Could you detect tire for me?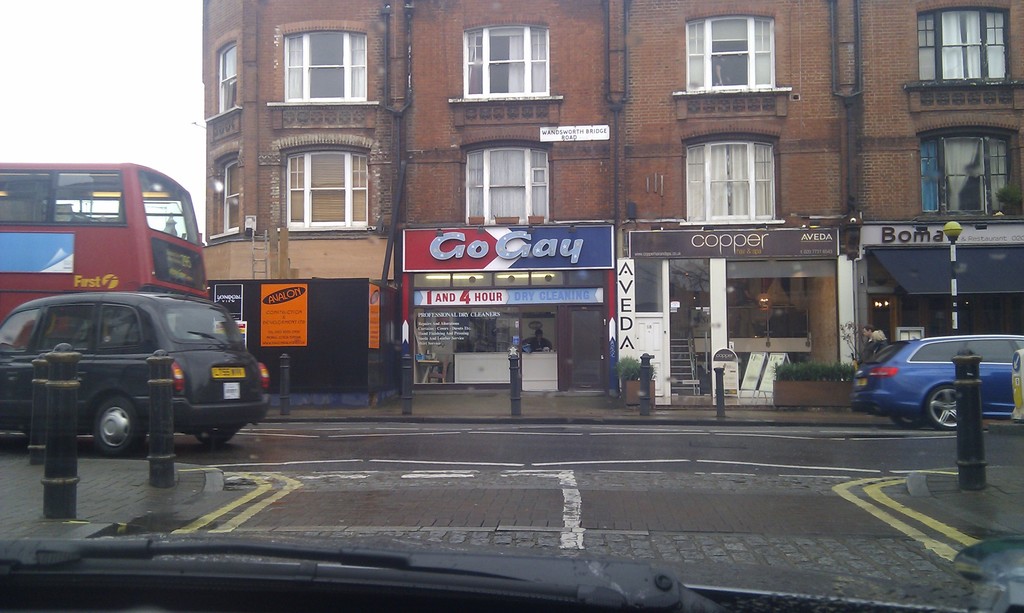
Detection result: detection(198, 424, 237, 445).
